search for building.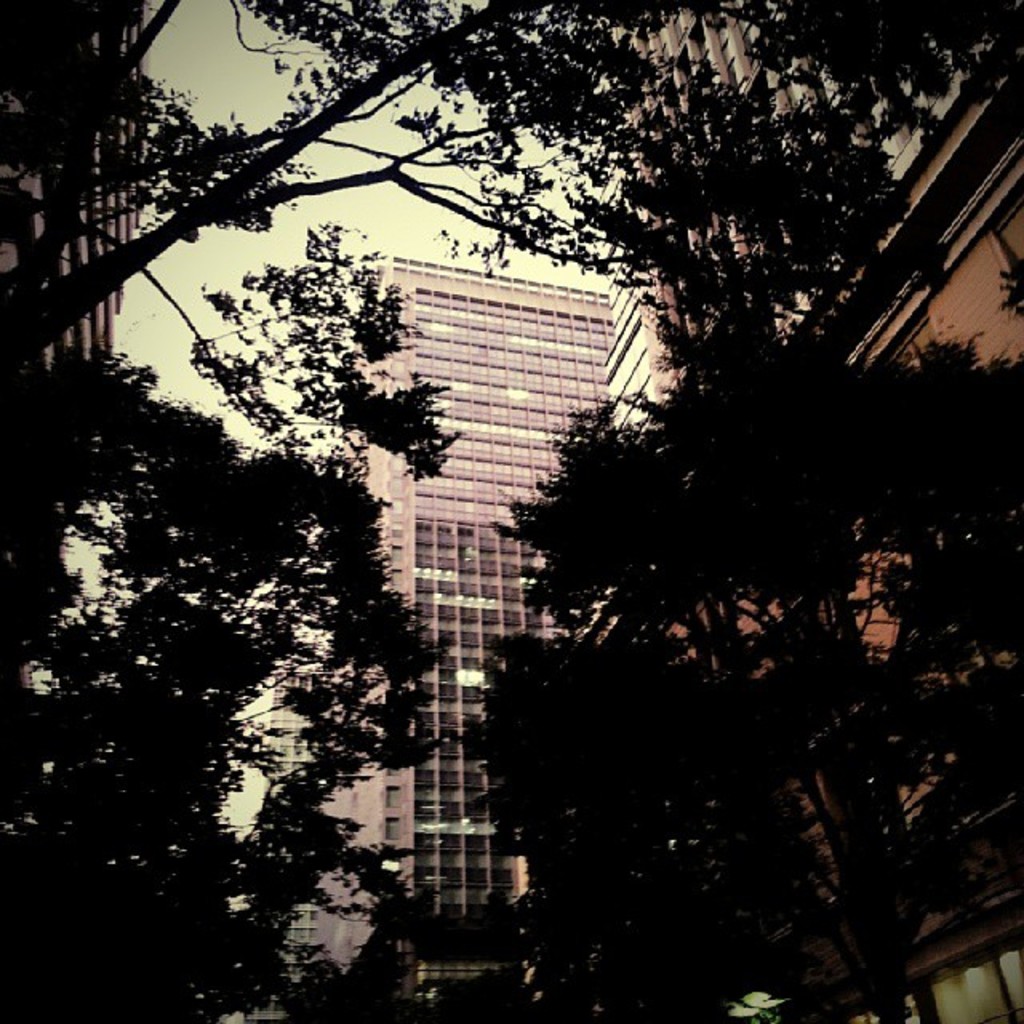
Found at (259,0,1022,1022).
